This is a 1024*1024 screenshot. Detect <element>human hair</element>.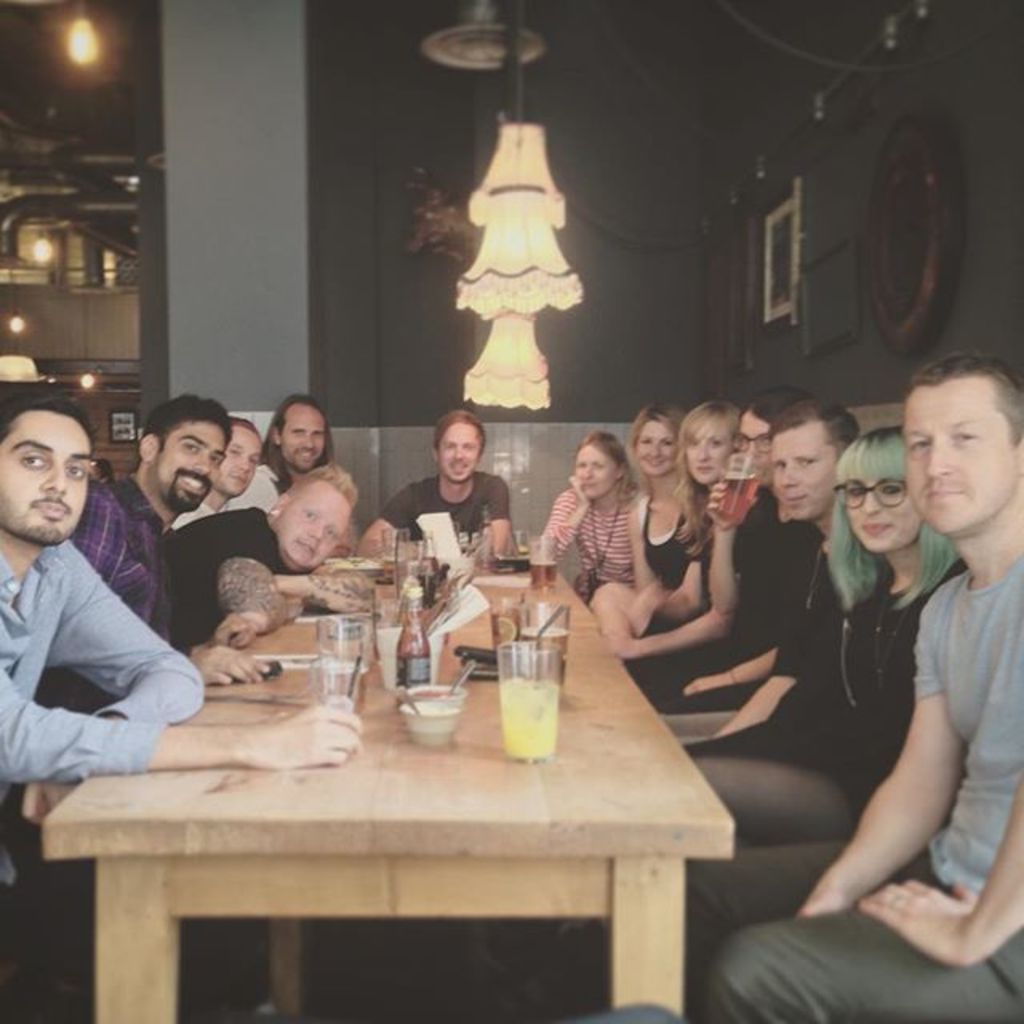
select_region(286, 469, 357, 510).
